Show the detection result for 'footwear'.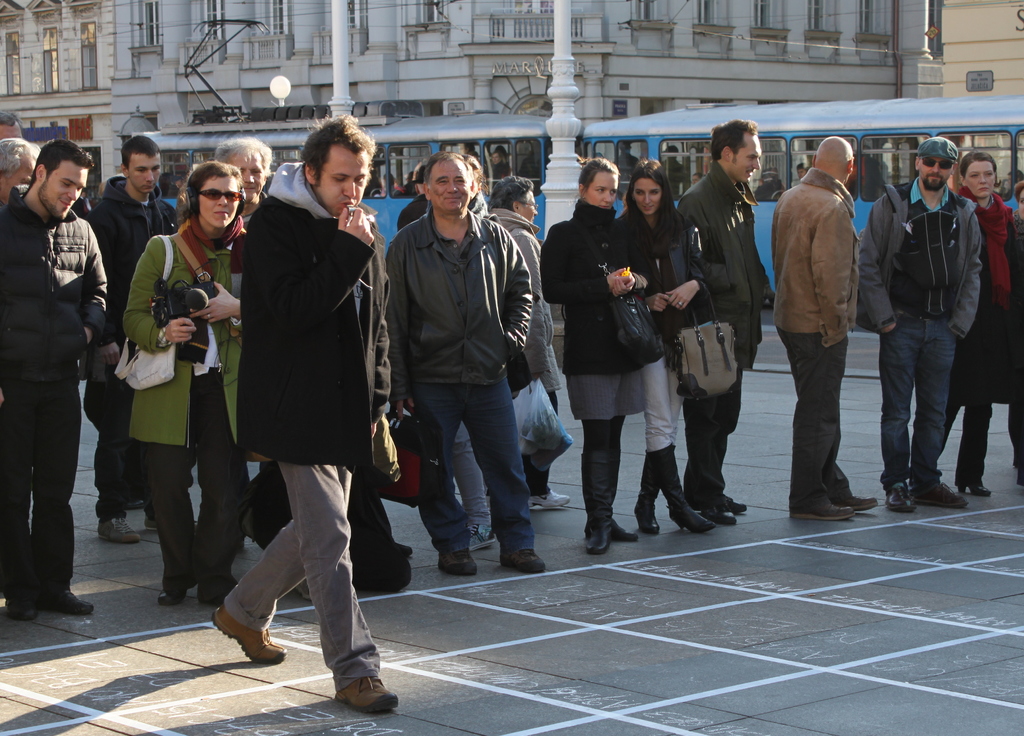
select_region(842, 494, 876, 509).
